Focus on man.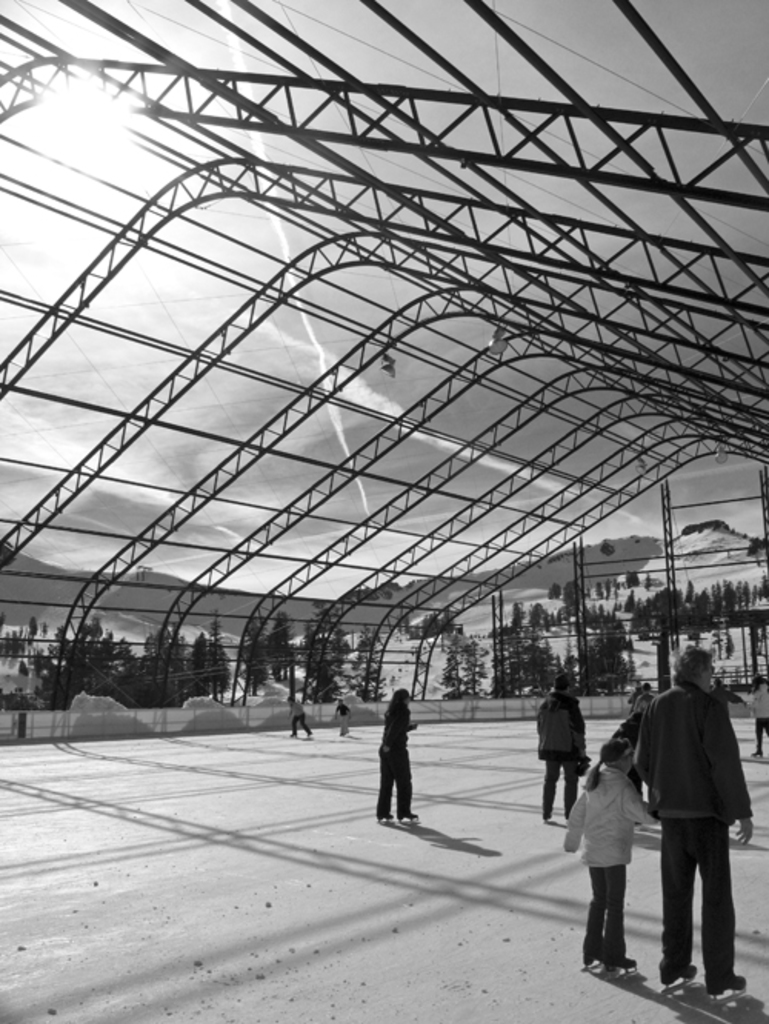
Focused at crop(637, 649, 755, 1002).
